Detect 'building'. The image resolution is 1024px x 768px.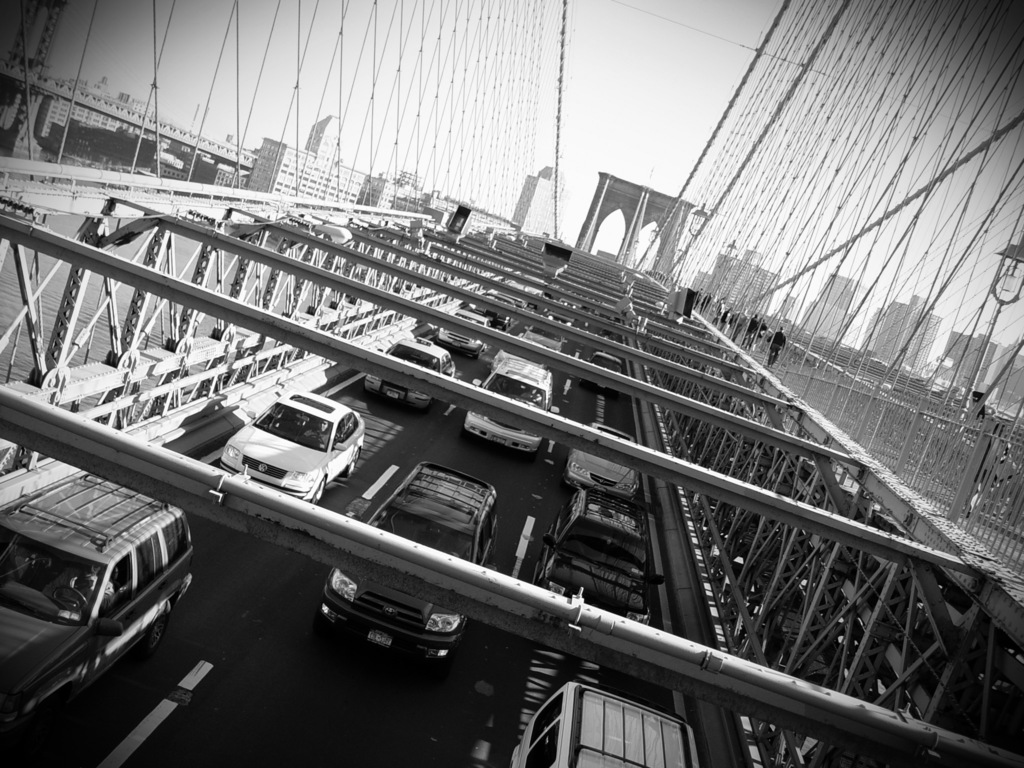
box=[366, 177, 433, 208].
